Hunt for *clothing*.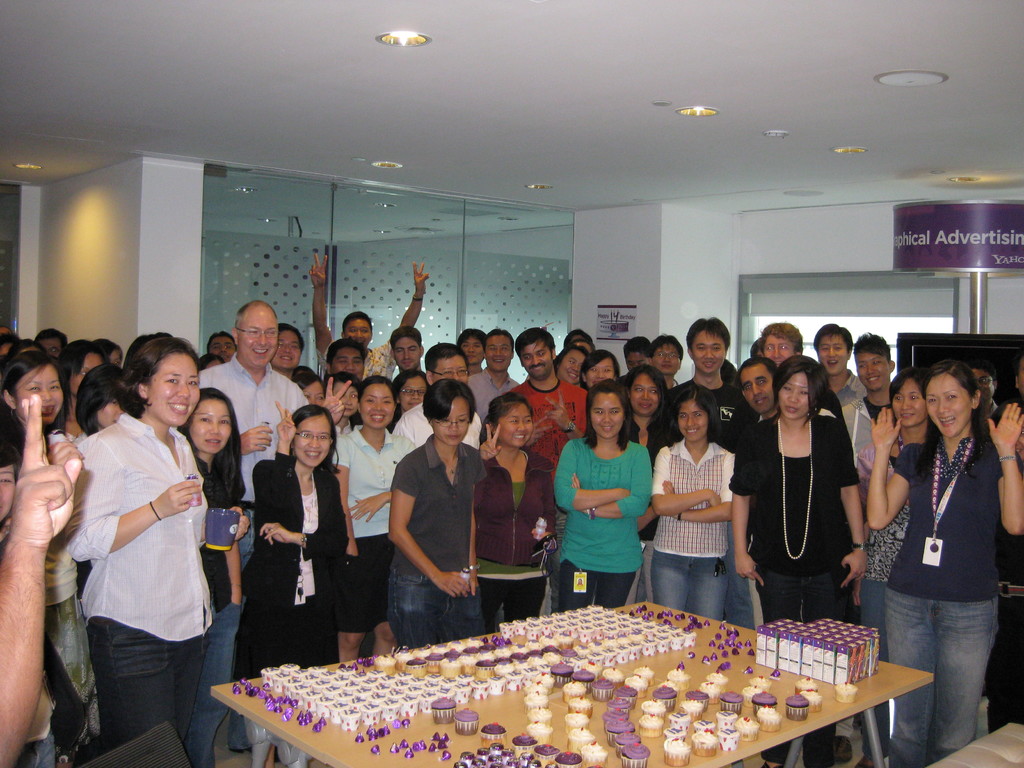
Hunted down at l=863, t=430, r=922, b=521.
